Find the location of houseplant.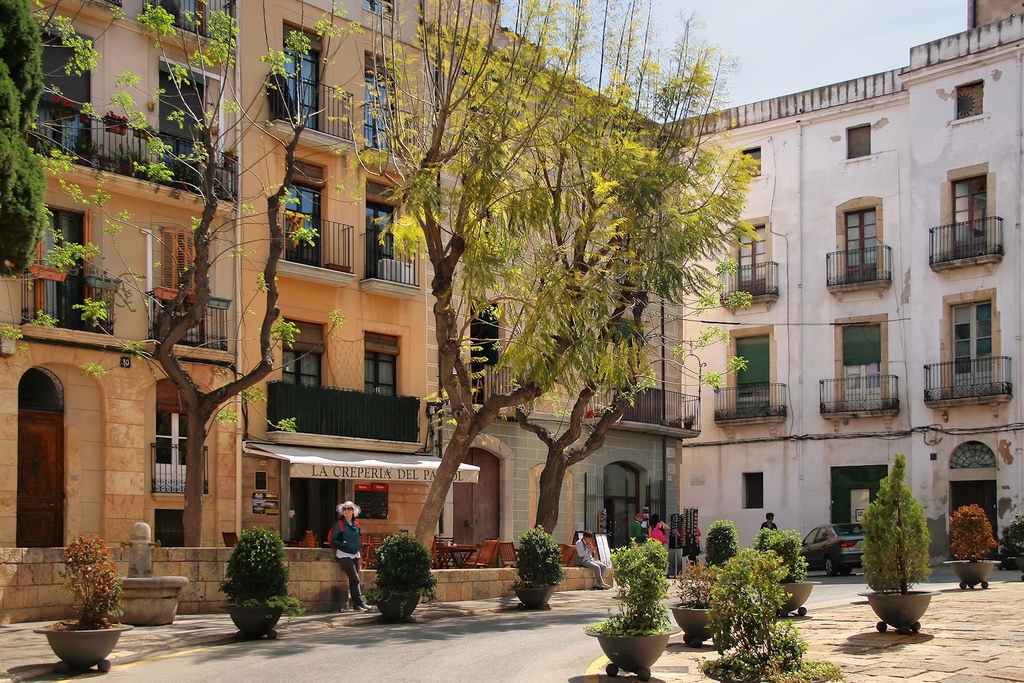
Location: bbox=(698, 544, 814, 675).
